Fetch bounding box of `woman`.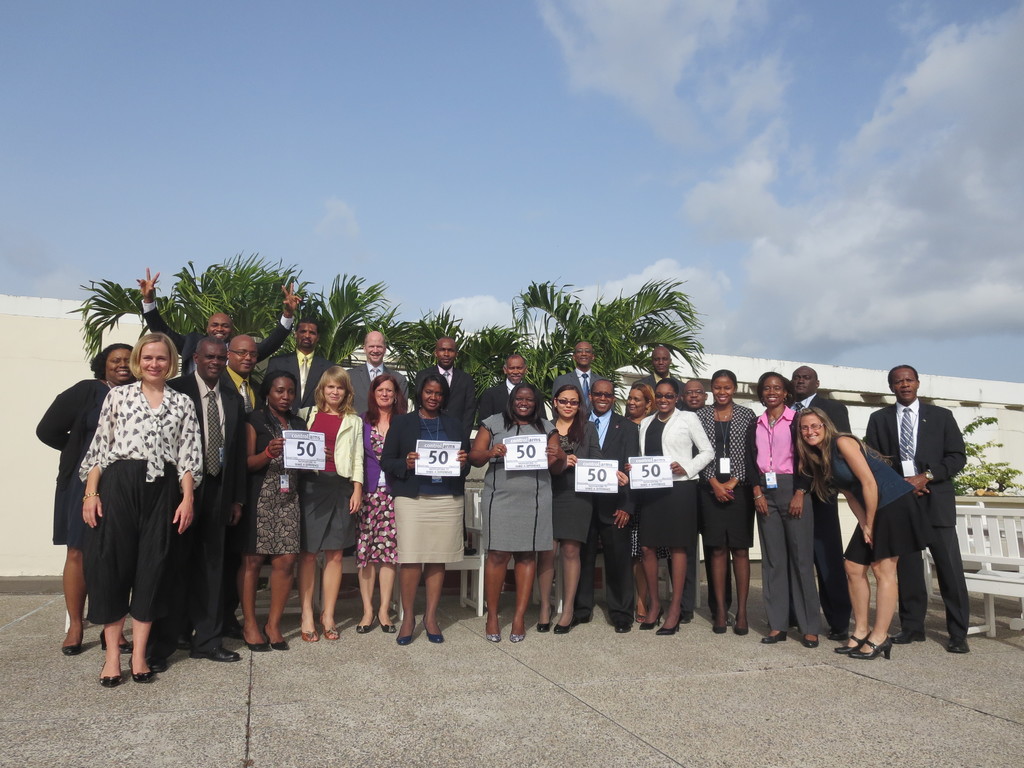
Bbox: 31 340 140 662.
